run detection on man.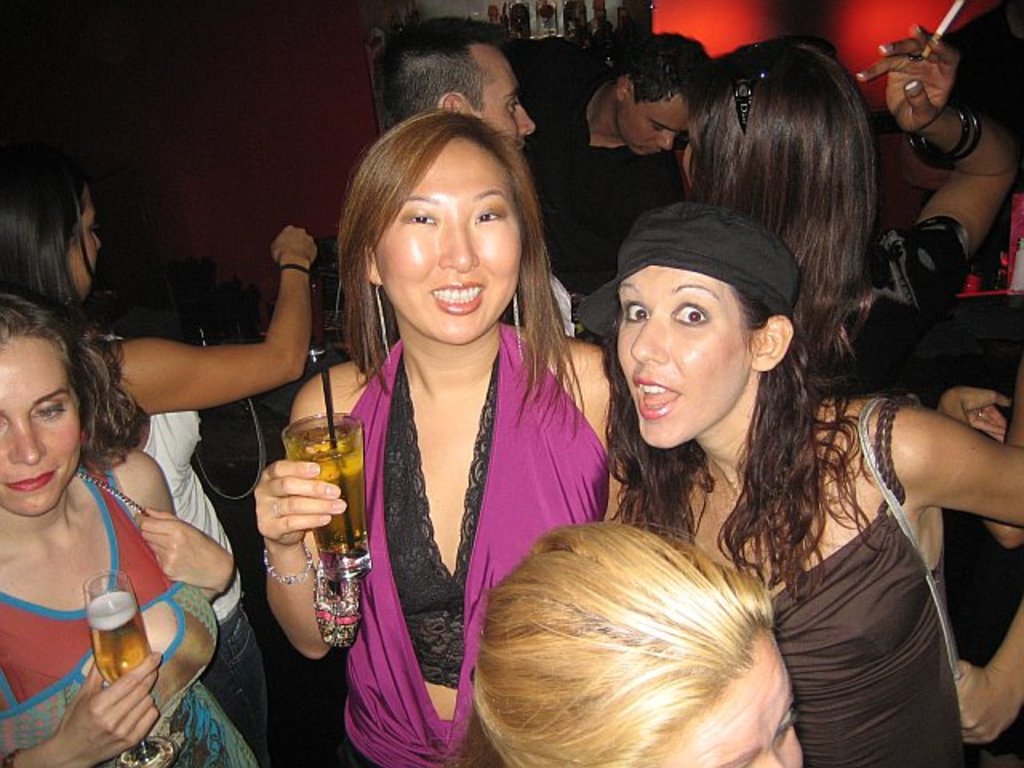
Result: locate(371, 11, 590, 341).
